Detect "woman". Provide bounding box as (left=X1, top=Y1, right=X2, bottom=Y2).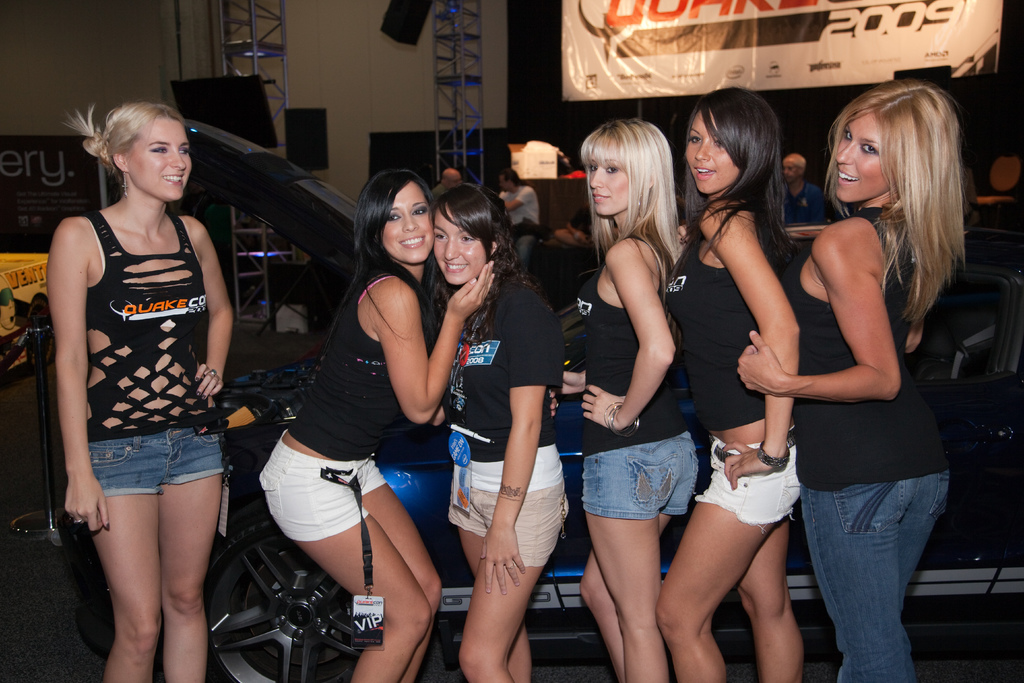
(left=561, top=118, right=676, bottom=682).
